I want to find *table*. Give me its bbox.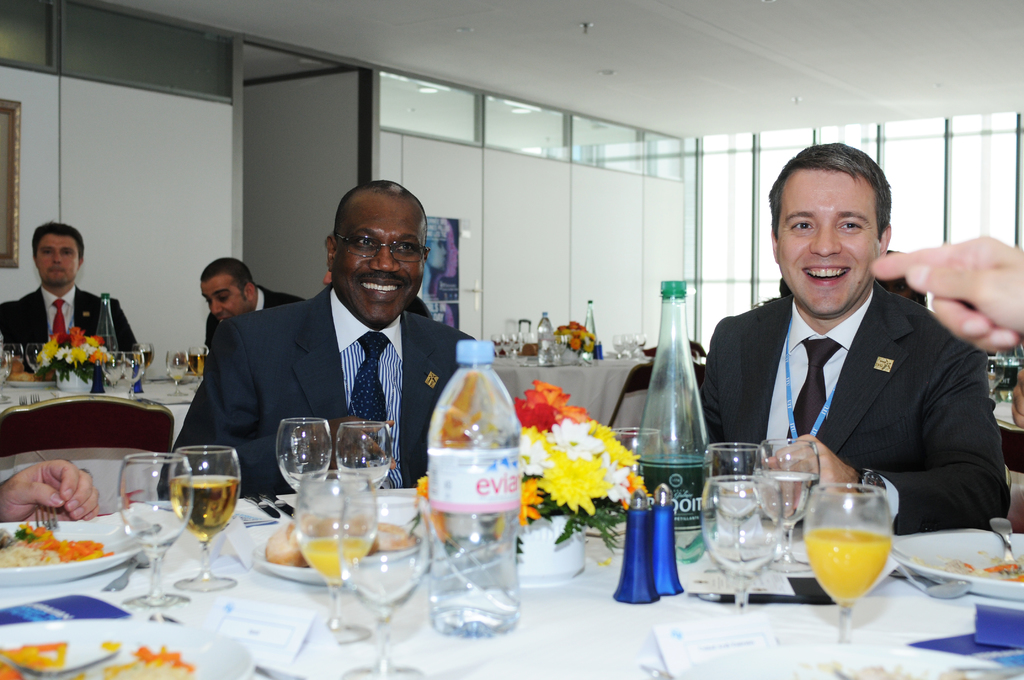
1/516/1023/679.
